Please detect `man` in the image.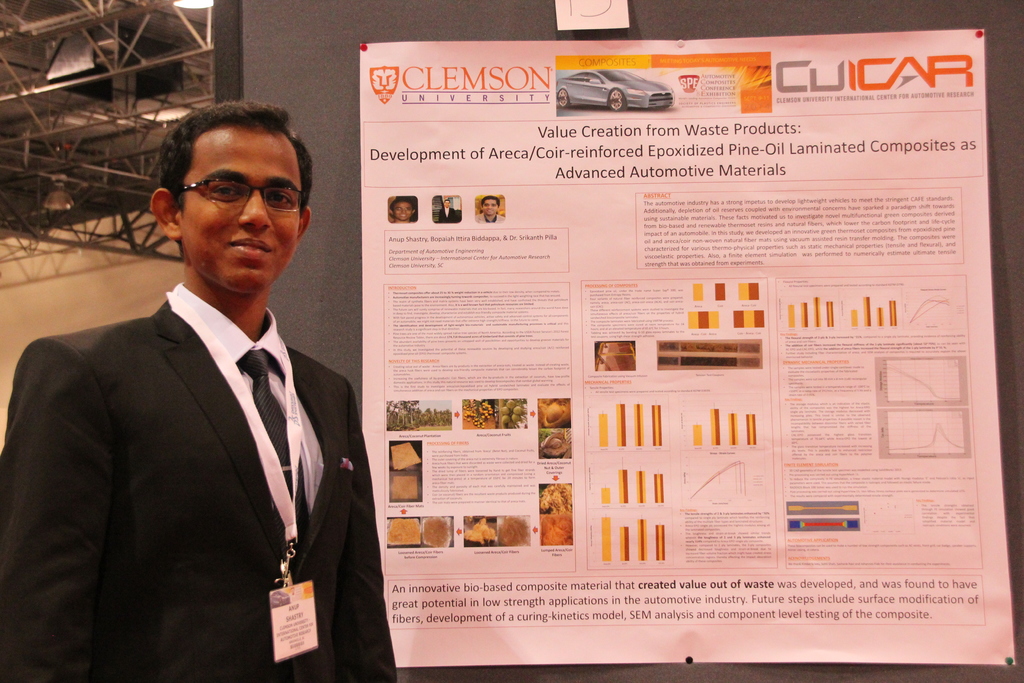
pyautogui.locateOnScreen(475, 195, 506, 223).
